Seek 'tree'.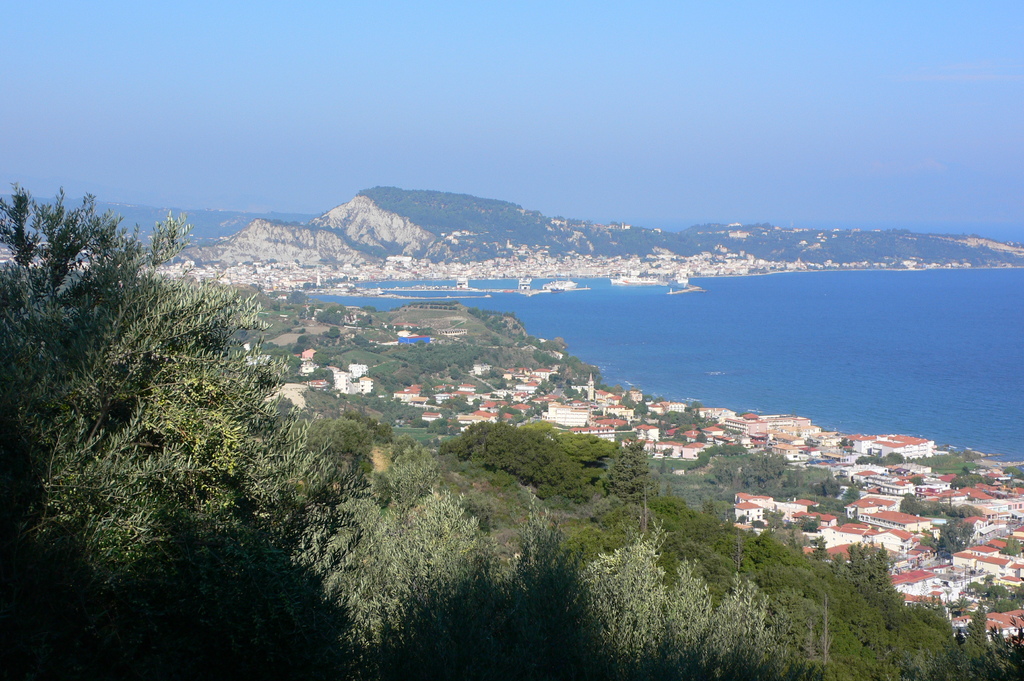
[x1=400, y1=397, x2=442, y2=427].
